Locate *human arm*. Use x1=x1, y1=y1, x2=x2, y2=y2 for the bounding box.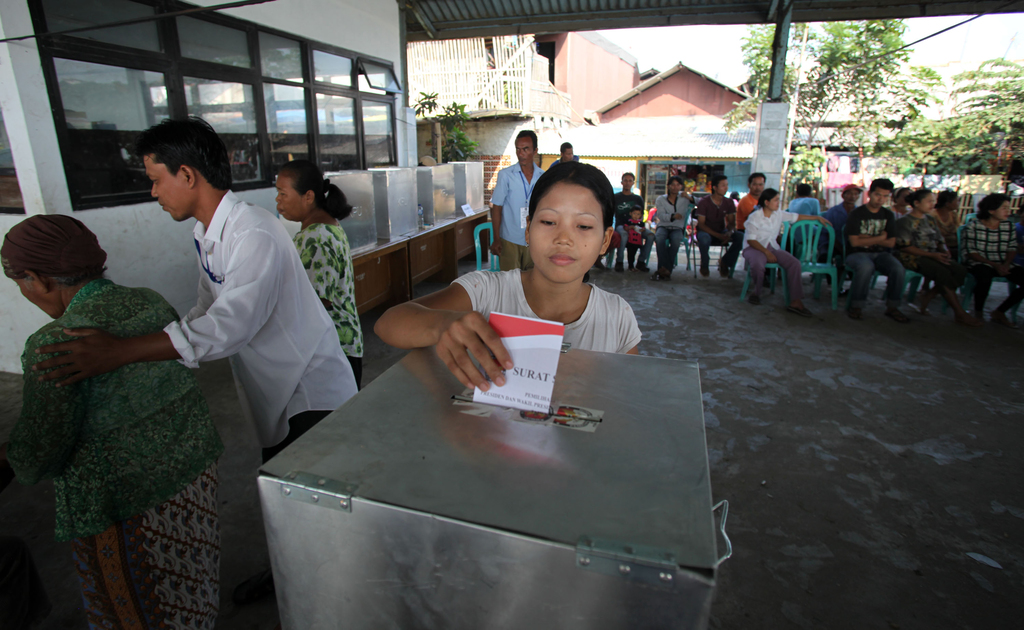
x1=177, y1=274, x2=214, y2=324.
